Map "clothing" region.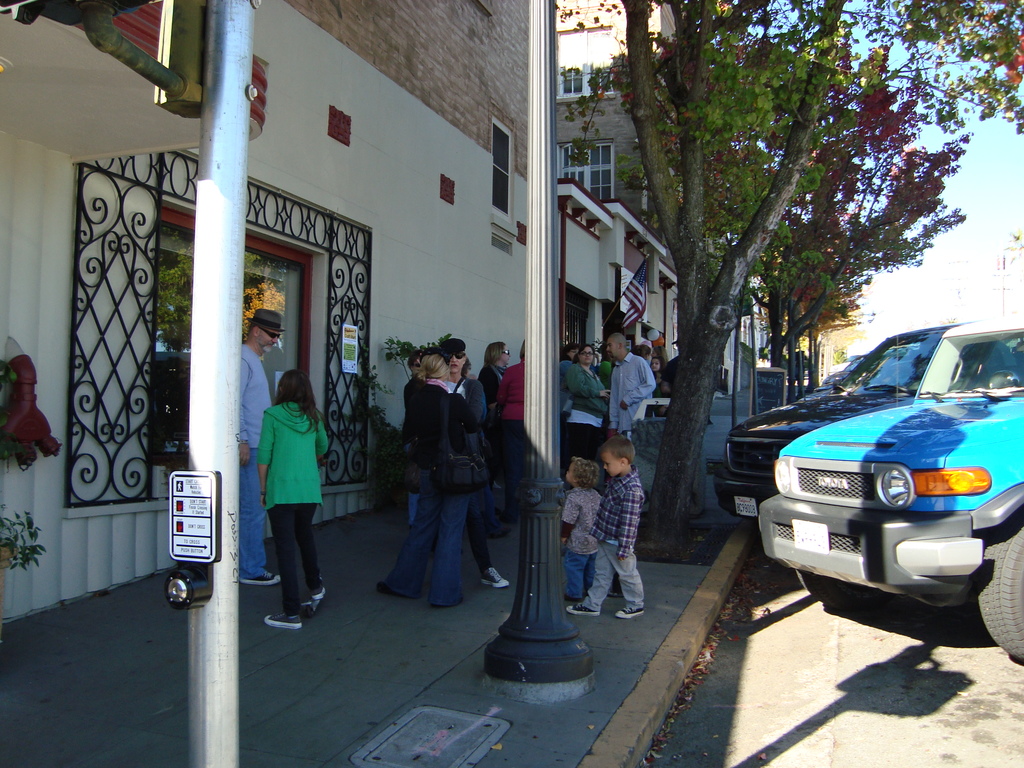
Mapped to 609:346:655:436.
